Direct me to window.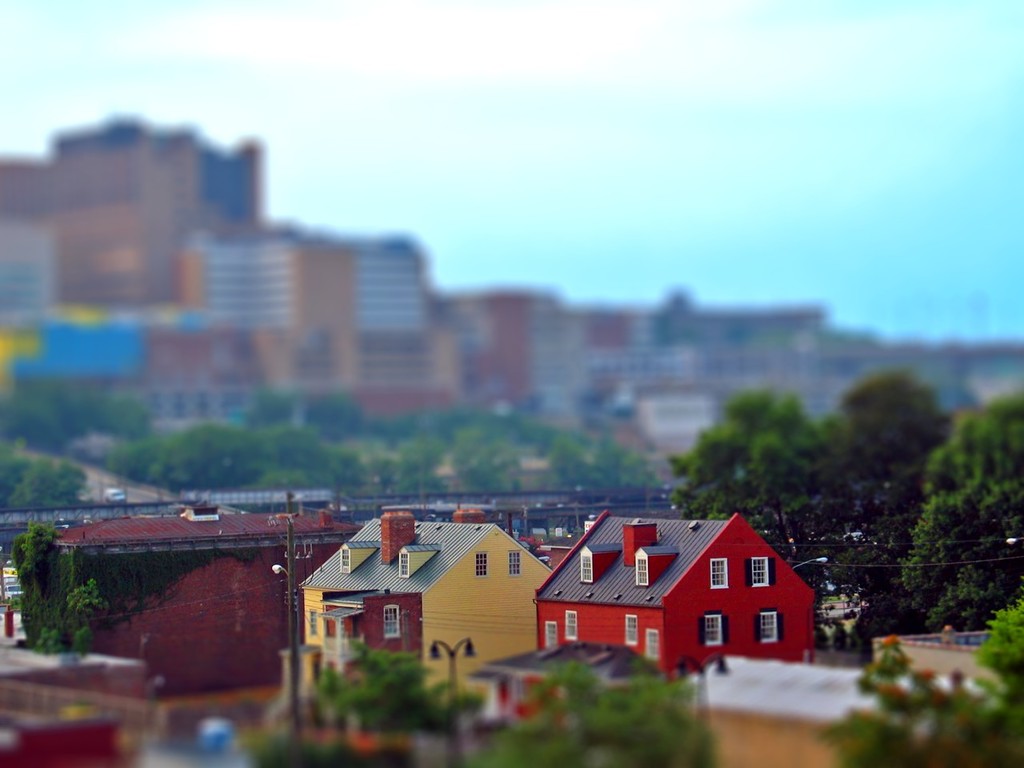
Direction: [left=383, top=604, right=402, bottom=640].
